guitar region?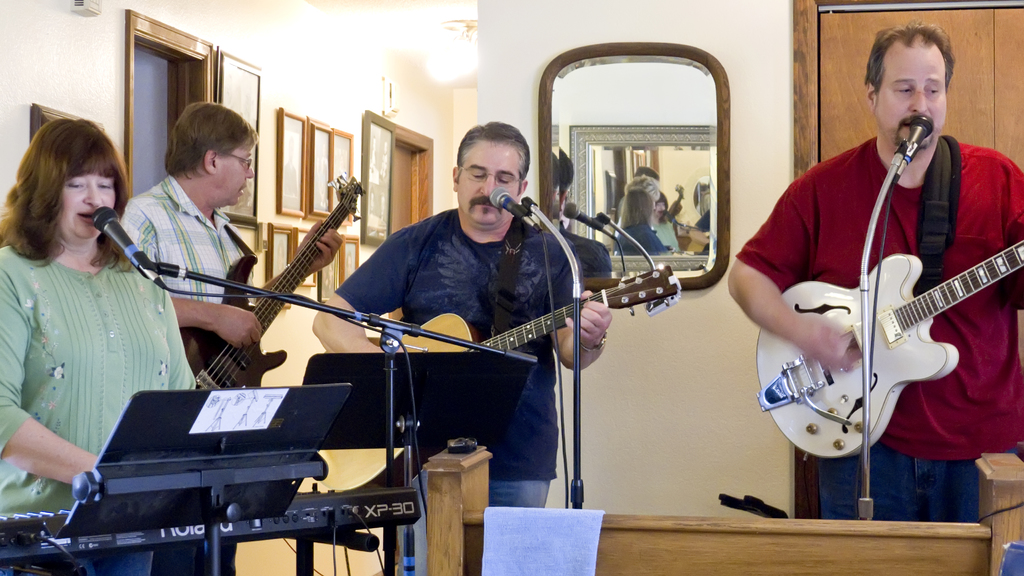
[754,229,1023,461]
